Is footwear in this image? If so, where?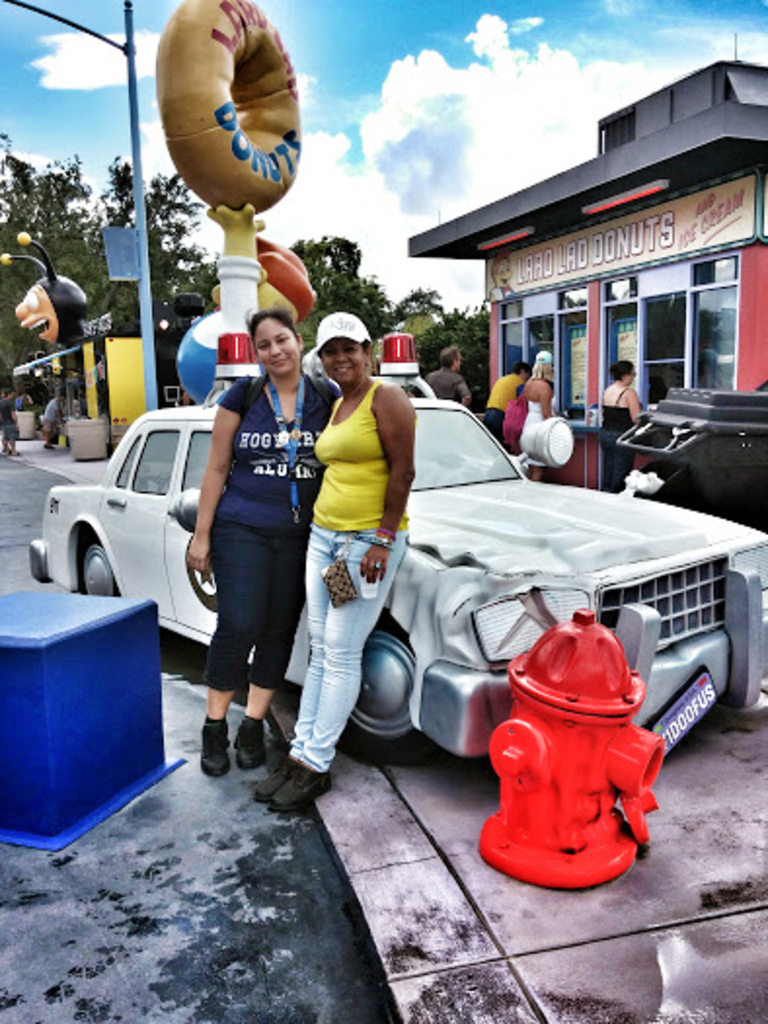
Yes, at <bbox>10, 453, 21, 460</bbox>.
